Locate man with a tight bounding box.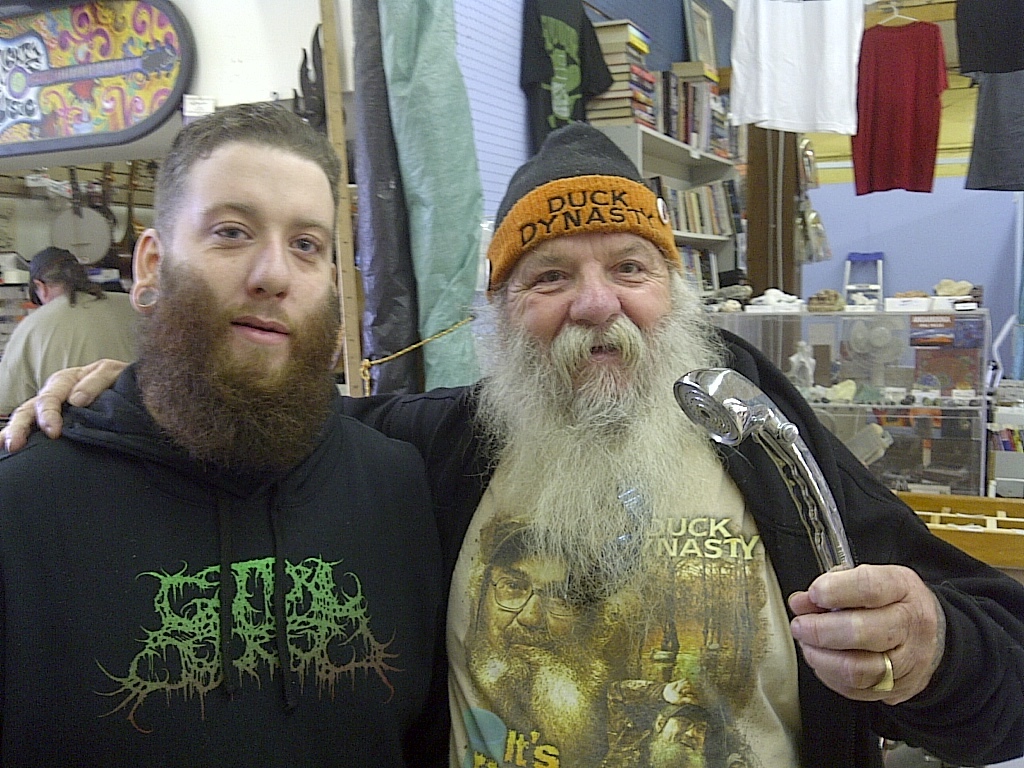
461 512 597 733.
